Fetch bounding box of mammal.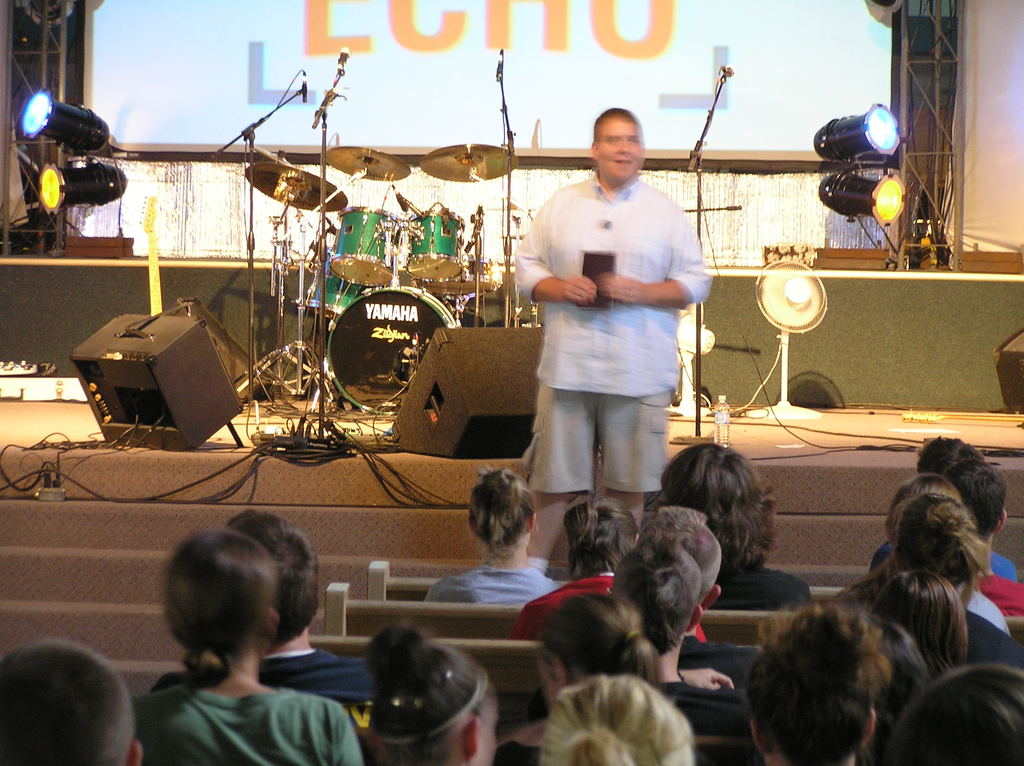
Bbox: <box>649,435,827,626</box>.
